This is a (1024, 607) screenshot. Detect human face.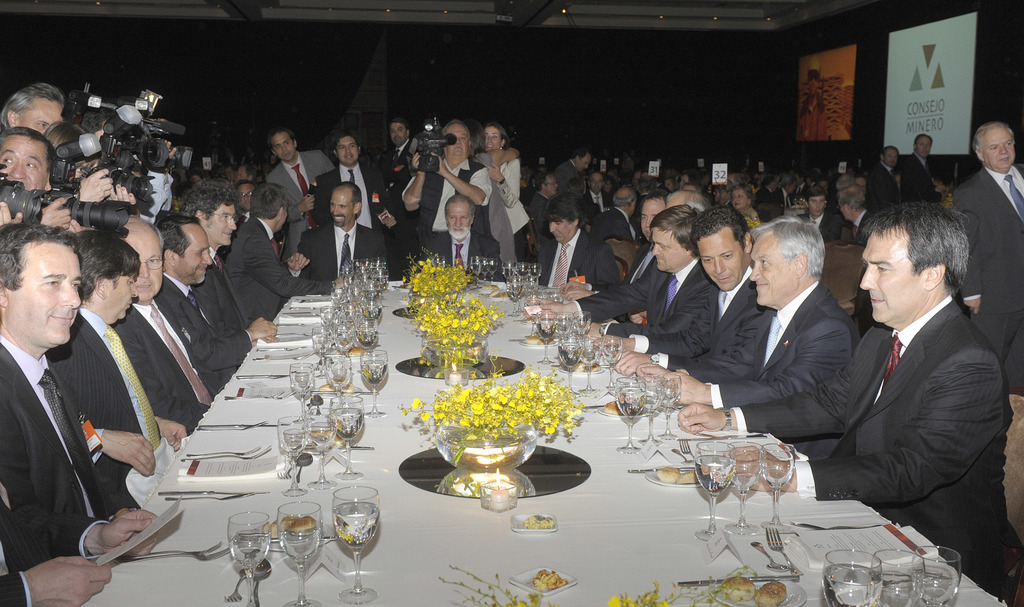
[175, 223, 214, 287].
